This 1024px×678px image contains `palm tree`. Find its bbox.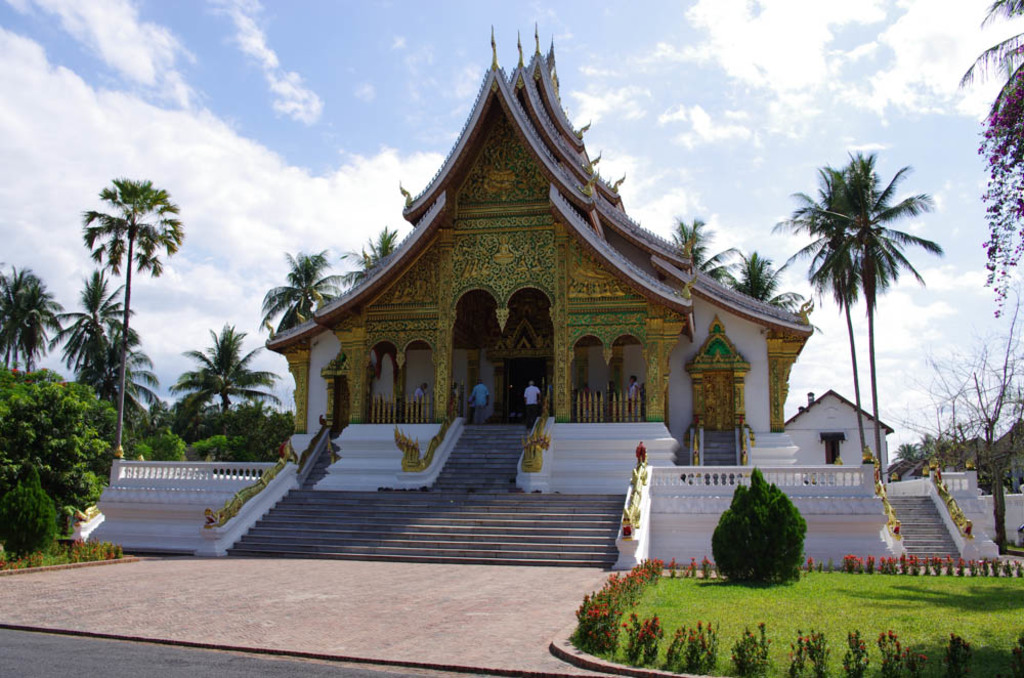
select_region(792, 149, 942, 491).
